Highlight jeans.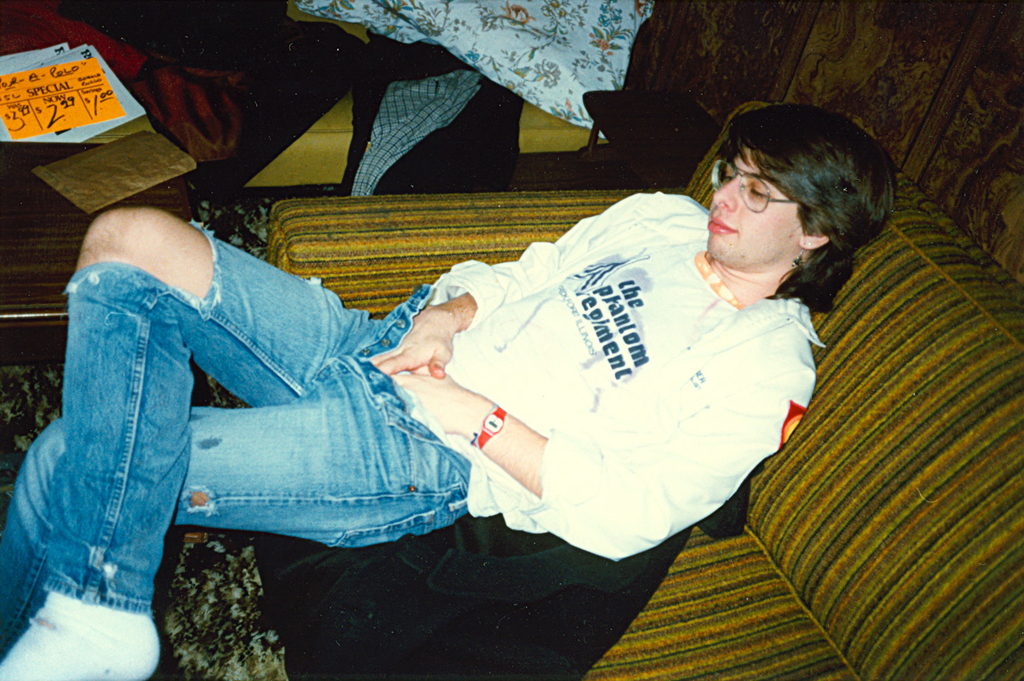
Highlighted region: rect(0, 216, 482, 669).
